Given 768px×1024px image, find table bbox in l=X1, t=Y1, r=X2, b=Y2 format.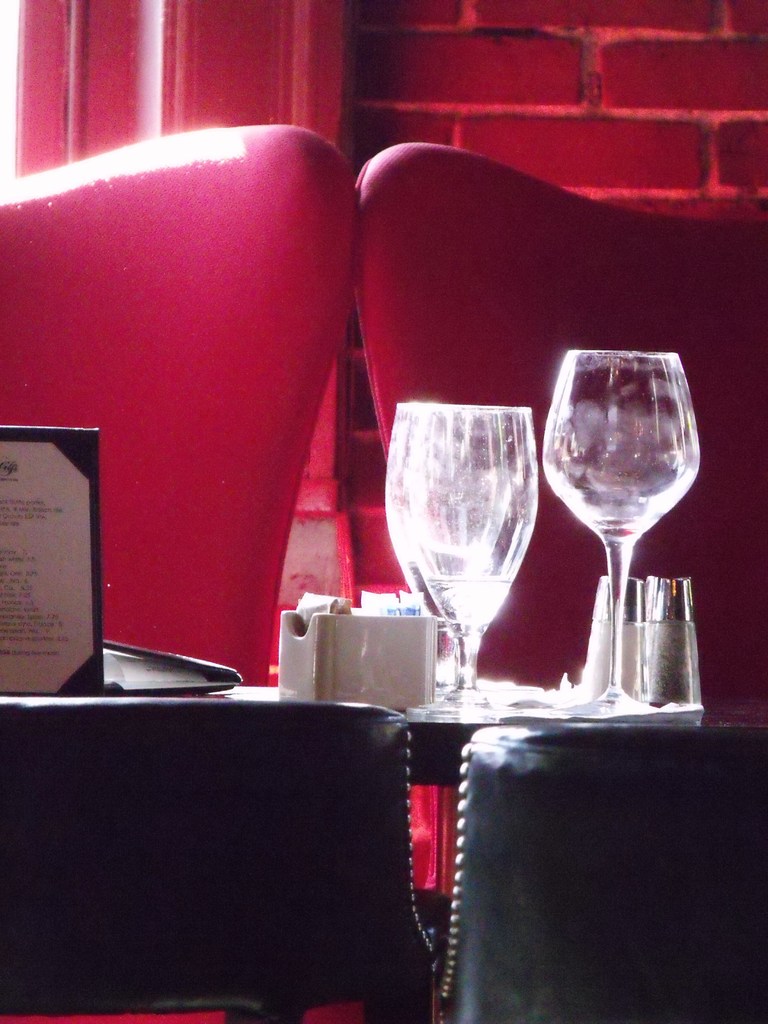
l=0, t=707, r=429, b=1022.
